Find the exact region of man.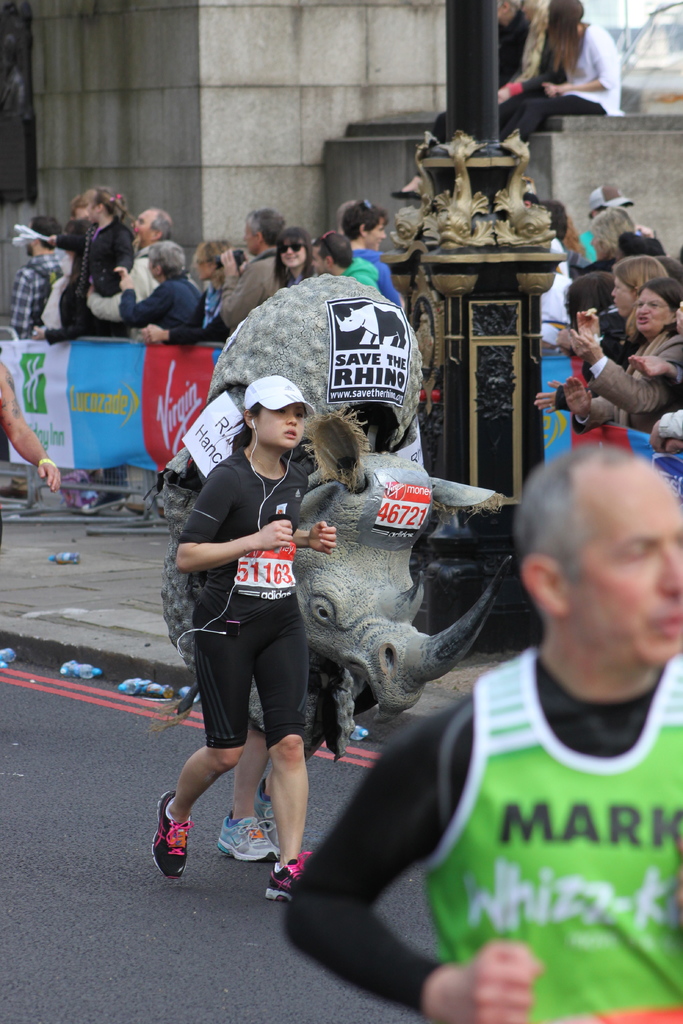
Exact region: bbox=[88, 209, 171, 326].
